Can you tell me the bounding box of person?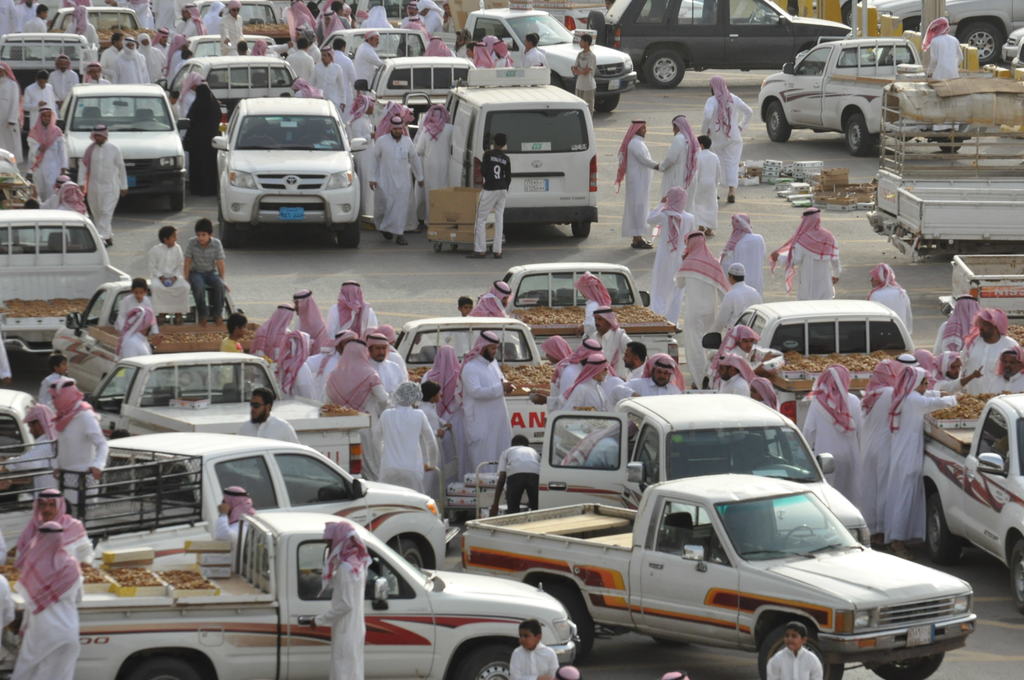
box=[250, 306, 289, 359].
